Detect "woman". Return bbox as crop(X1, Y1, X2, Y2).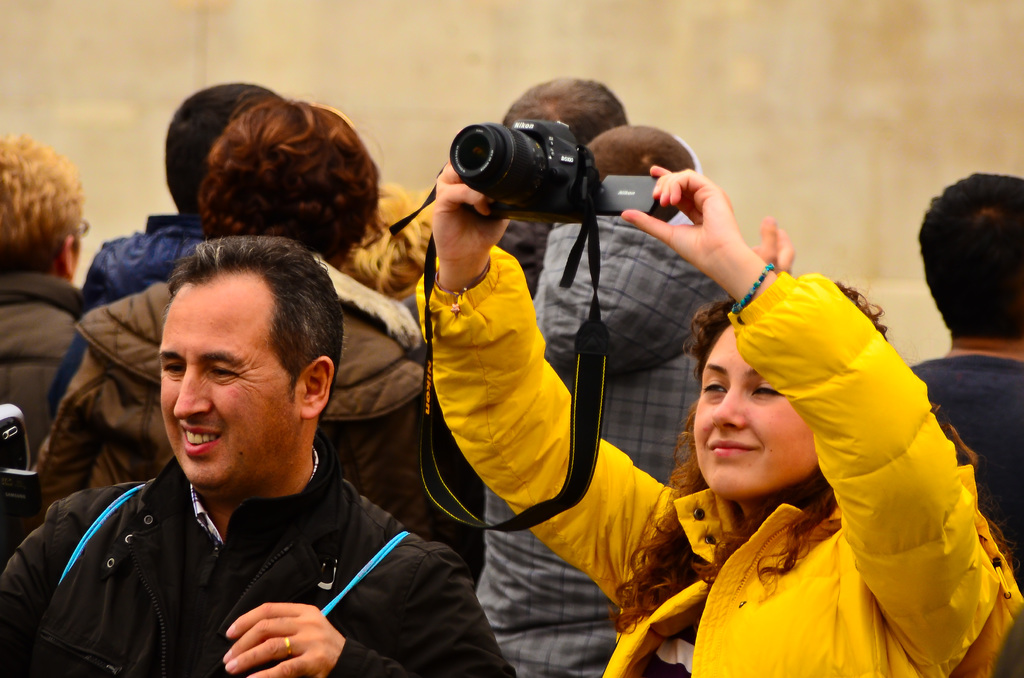
crop(336, 184, 436, 302).
